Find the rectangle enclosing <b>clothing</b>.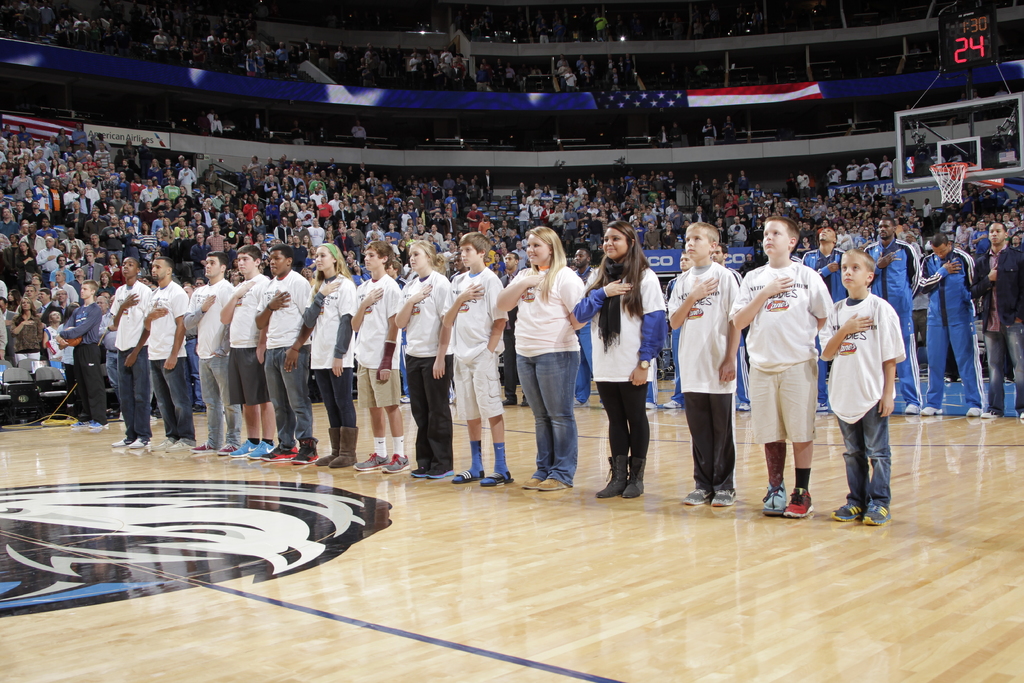
[left=45, top=265, right=67, bottom=290].
